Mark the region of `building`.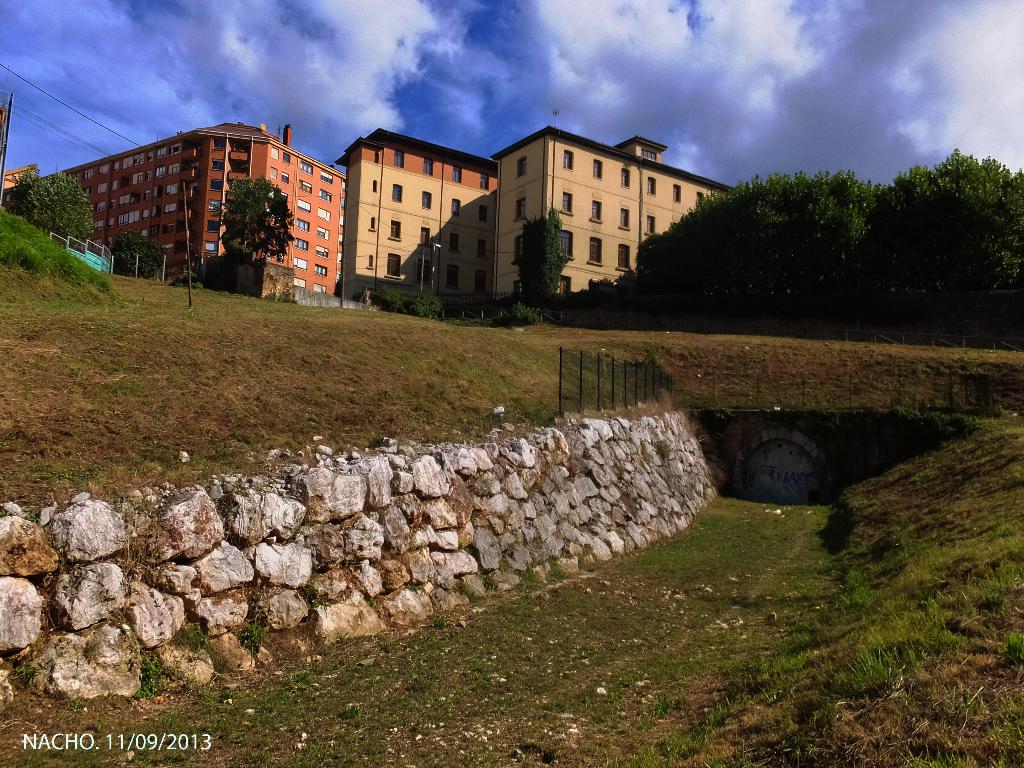
Region: bbox=(493, 115, 782, 331).
